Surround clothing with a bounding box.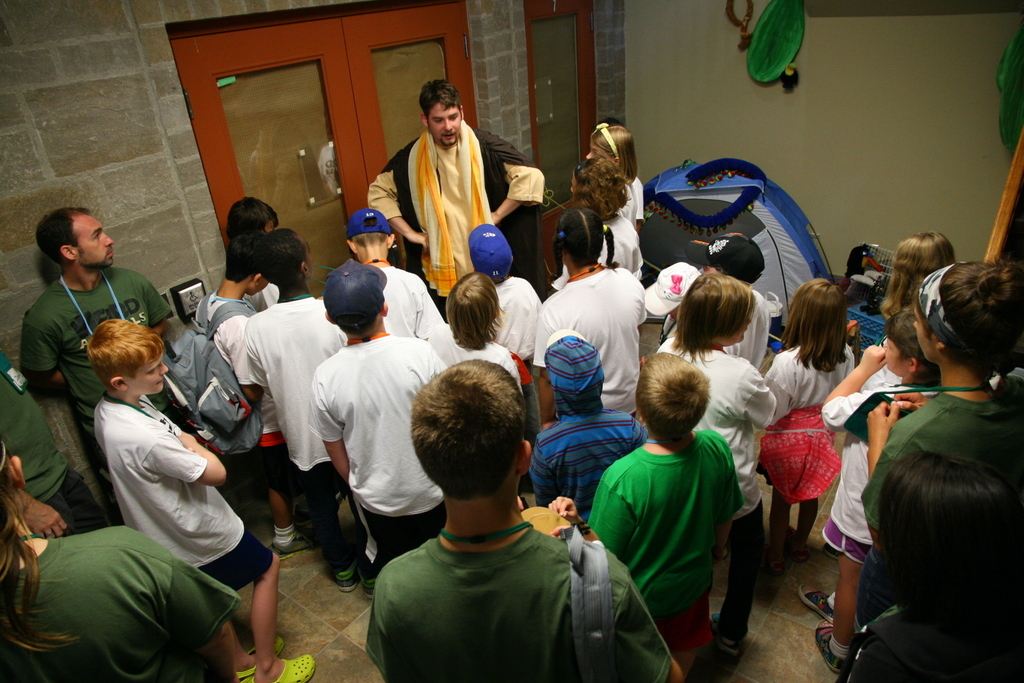
17 268 169 473.
